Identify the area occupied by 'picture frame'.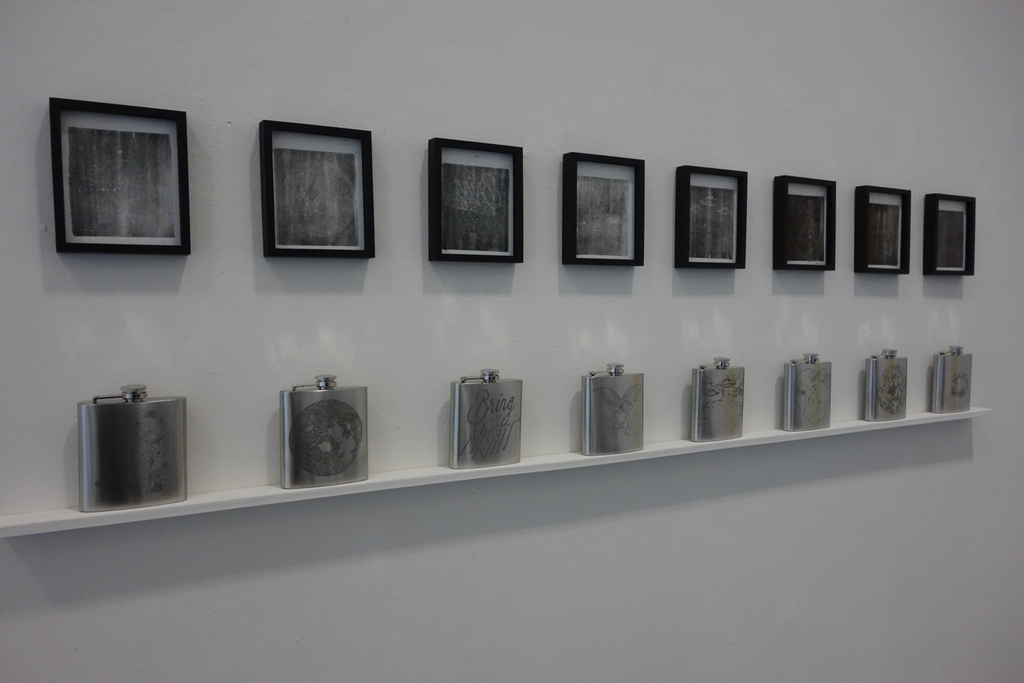
Area: bbox(775, 176, 836, 269).
